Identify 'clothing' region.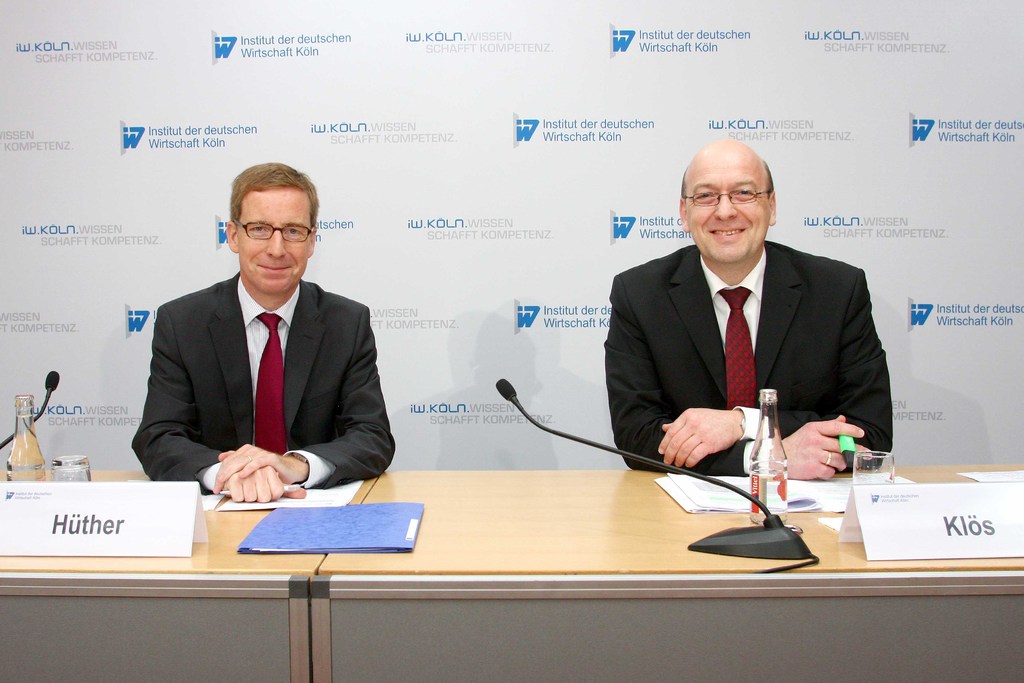
Region: 127:268:393:495.
